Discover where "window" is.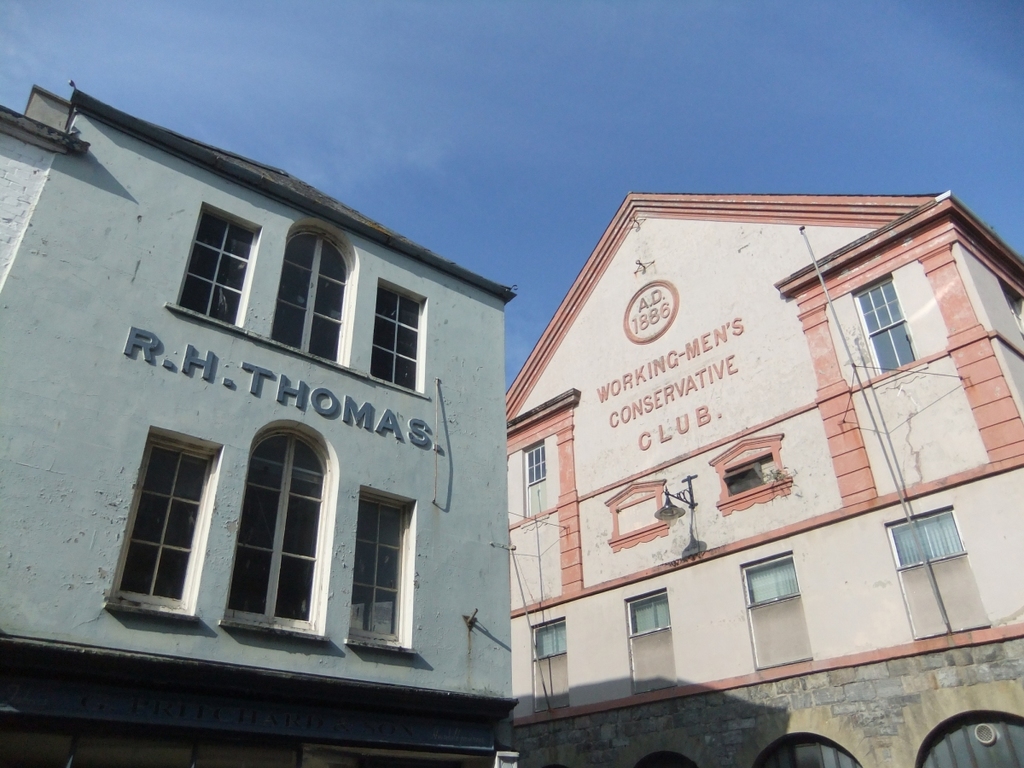
Discovered at {"left": 227, "top": 427, "right": 319, "bottom": 630}.
